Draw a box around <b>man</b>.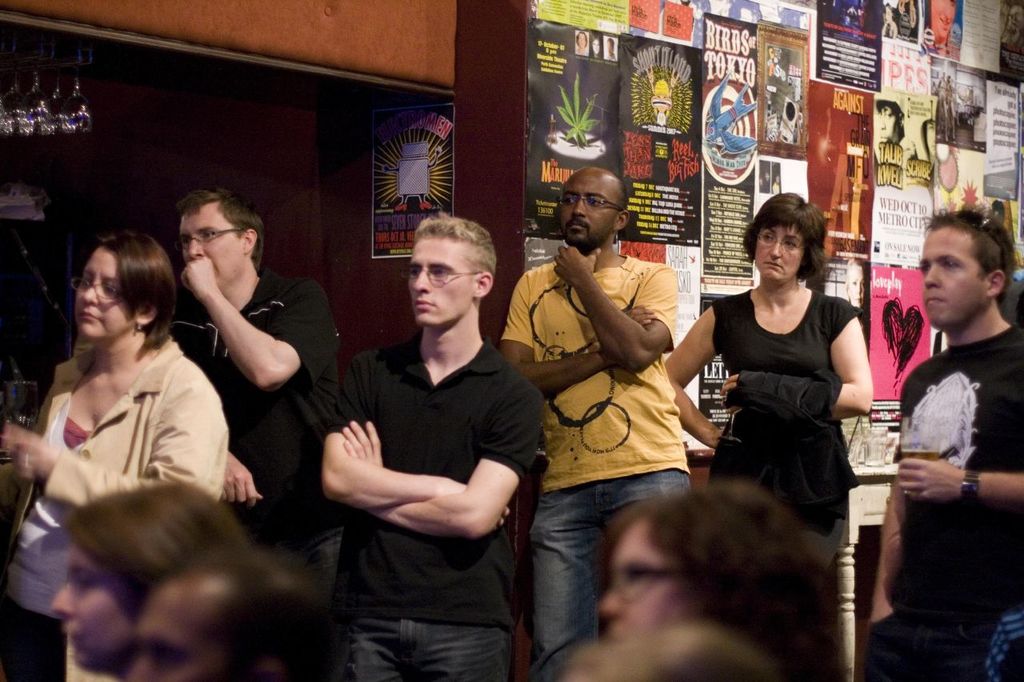
{"left": 502, "top": 166, "right": 693, "bottom": 681}.
